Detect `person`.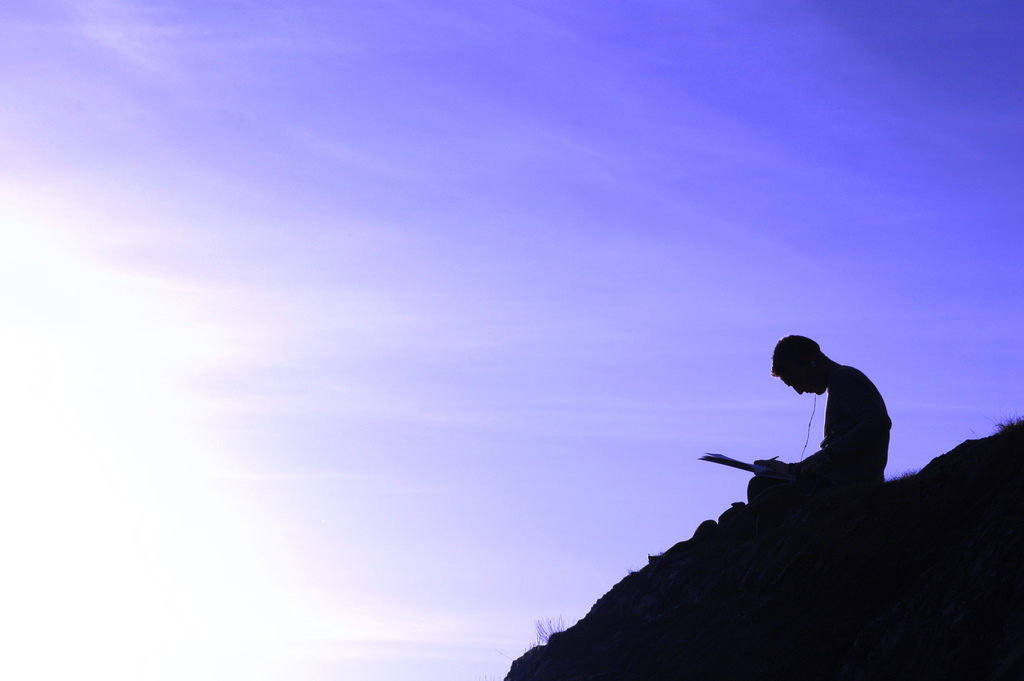
Detected at rect(746, 338, 892, 507).
